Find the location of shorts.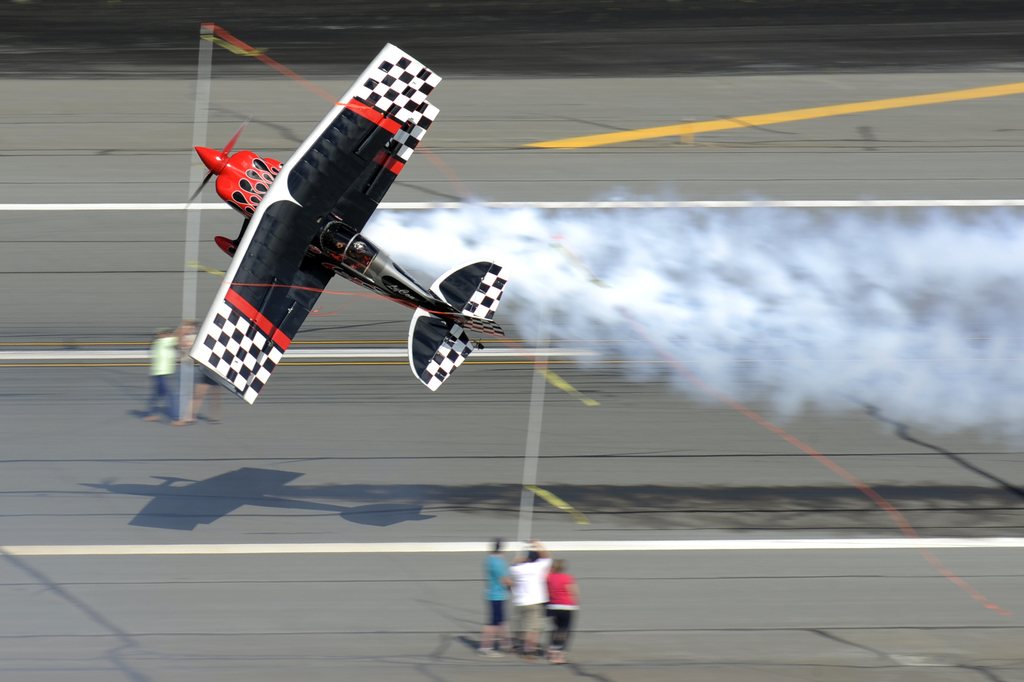
Location: BBox(480, 599, 504, 625).
